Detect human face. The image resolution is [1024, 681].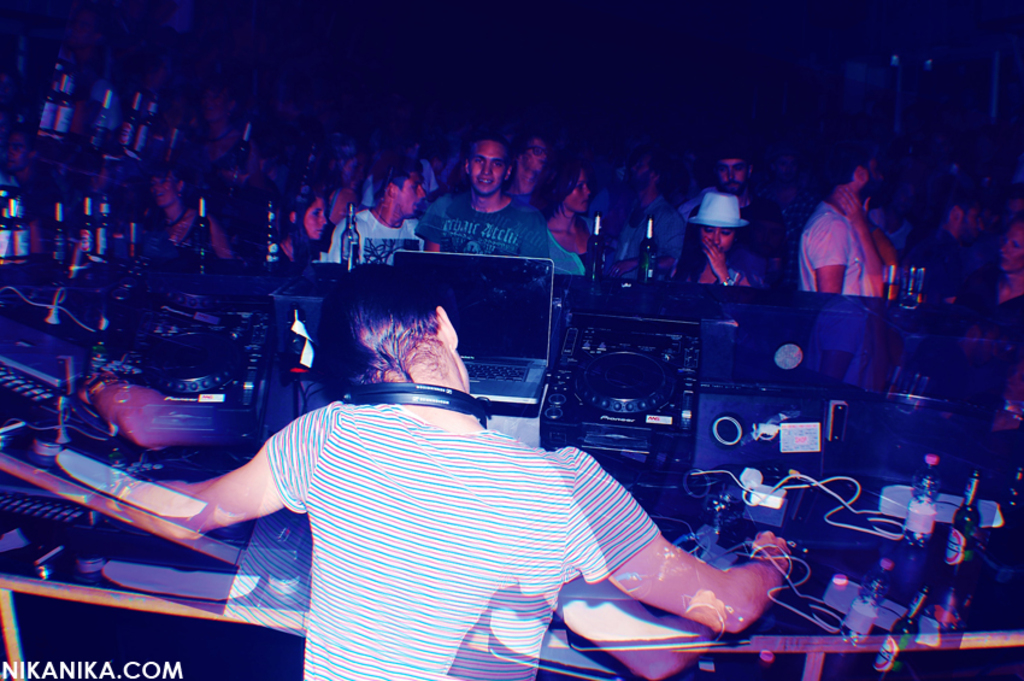
l=530, t=140, r=541, b=170.
